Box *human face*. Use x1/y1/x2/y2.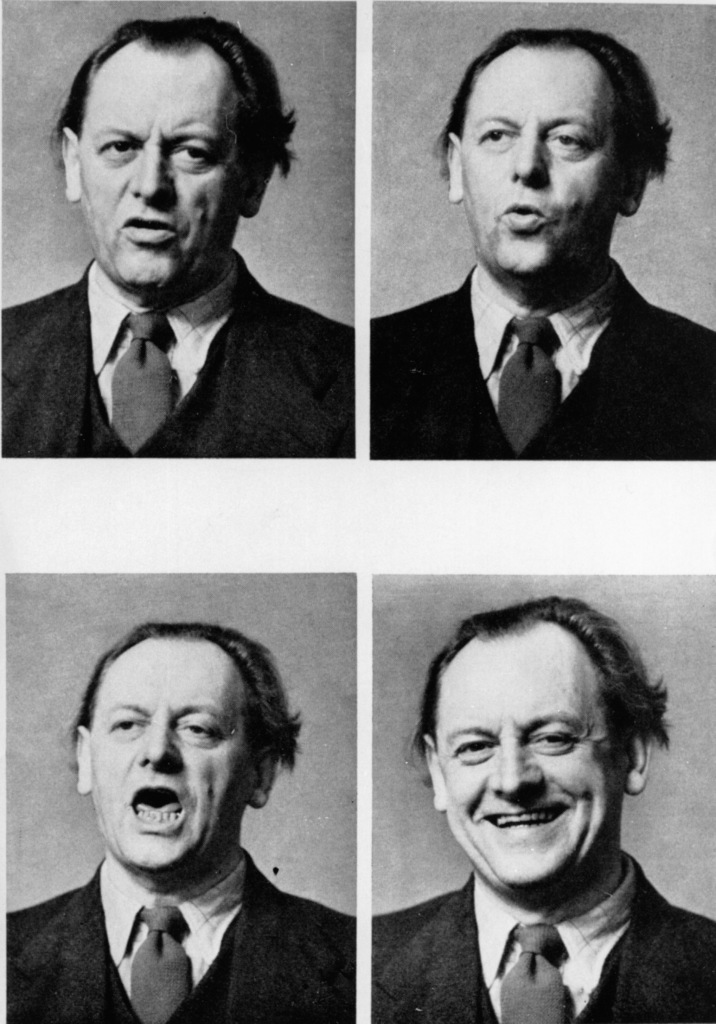
459/40/626/283.
